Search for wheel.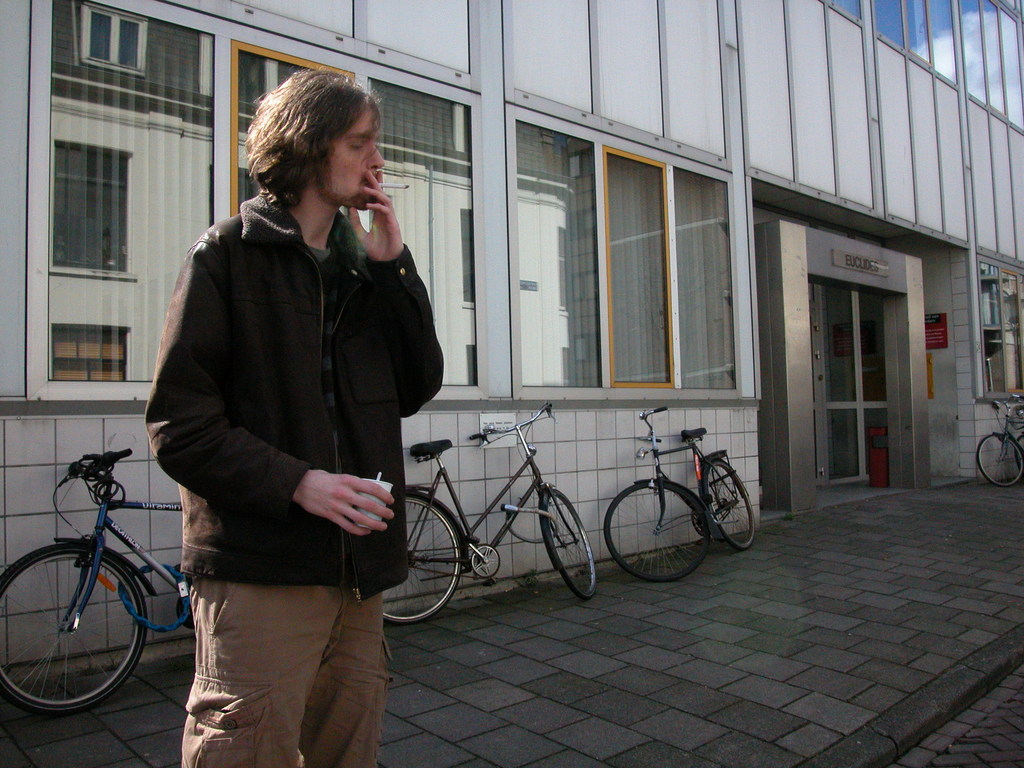
Found at crop(0, 542, 149, 718).
